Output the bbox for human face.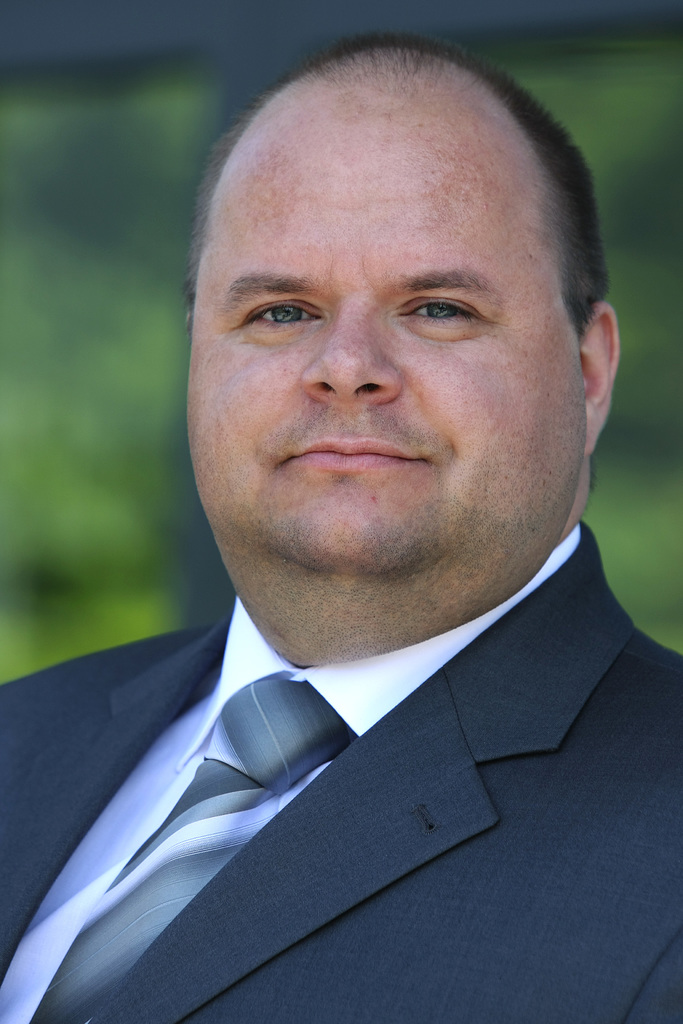
[x1=188, y1=152, x2=589, y2=561].
